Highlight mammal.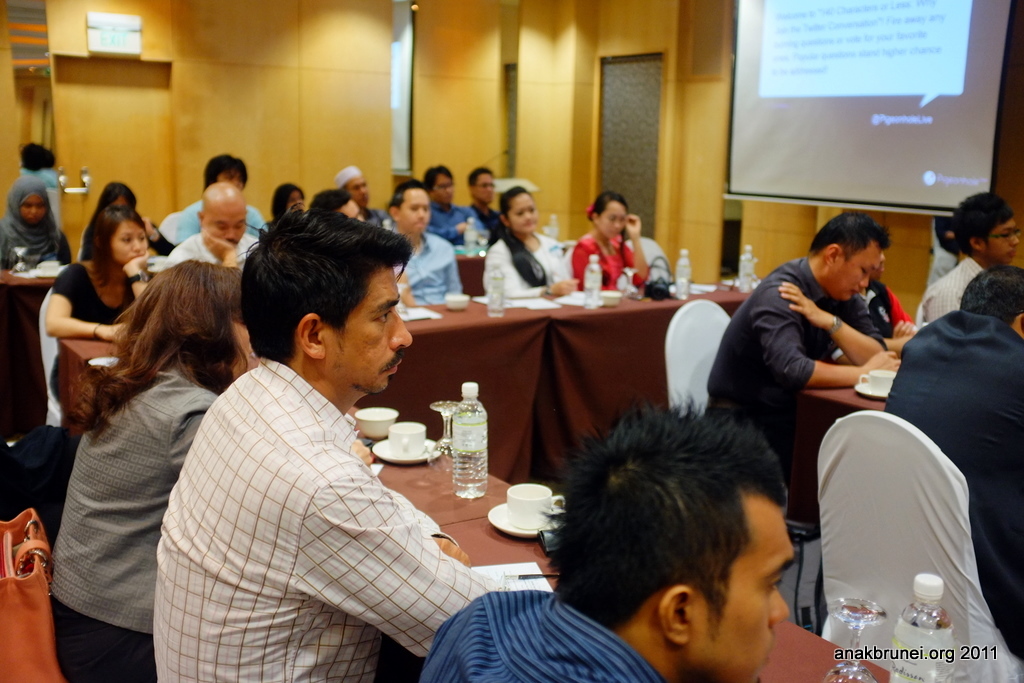
Highlighted region: crop(9, 142, 68, 190).
